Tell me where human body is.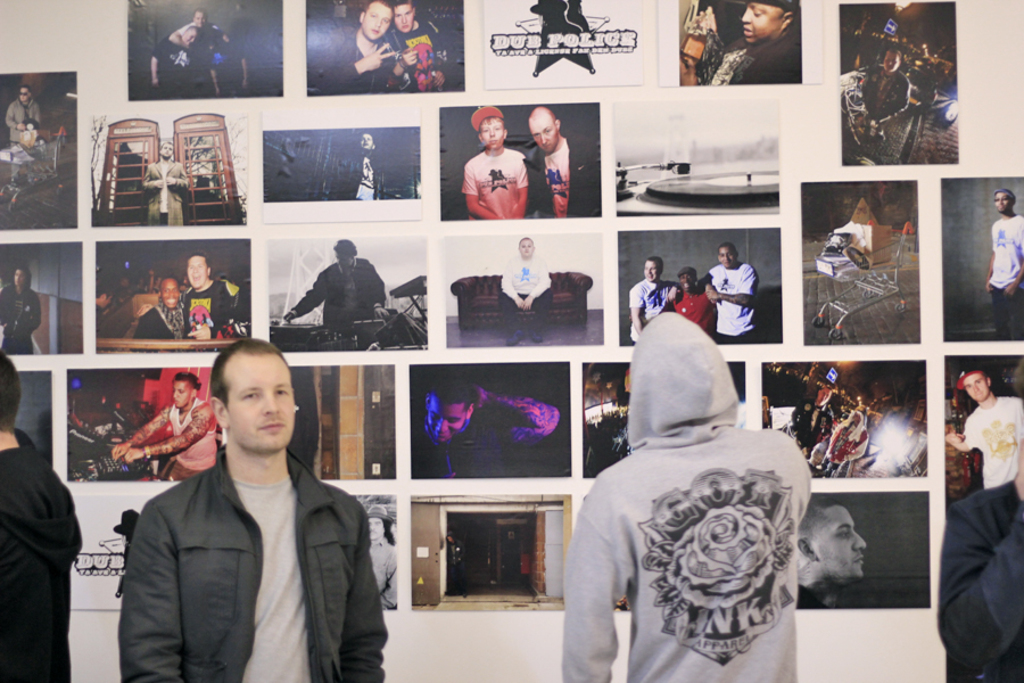
human body is at BBox(563, 313, 815, 682).
